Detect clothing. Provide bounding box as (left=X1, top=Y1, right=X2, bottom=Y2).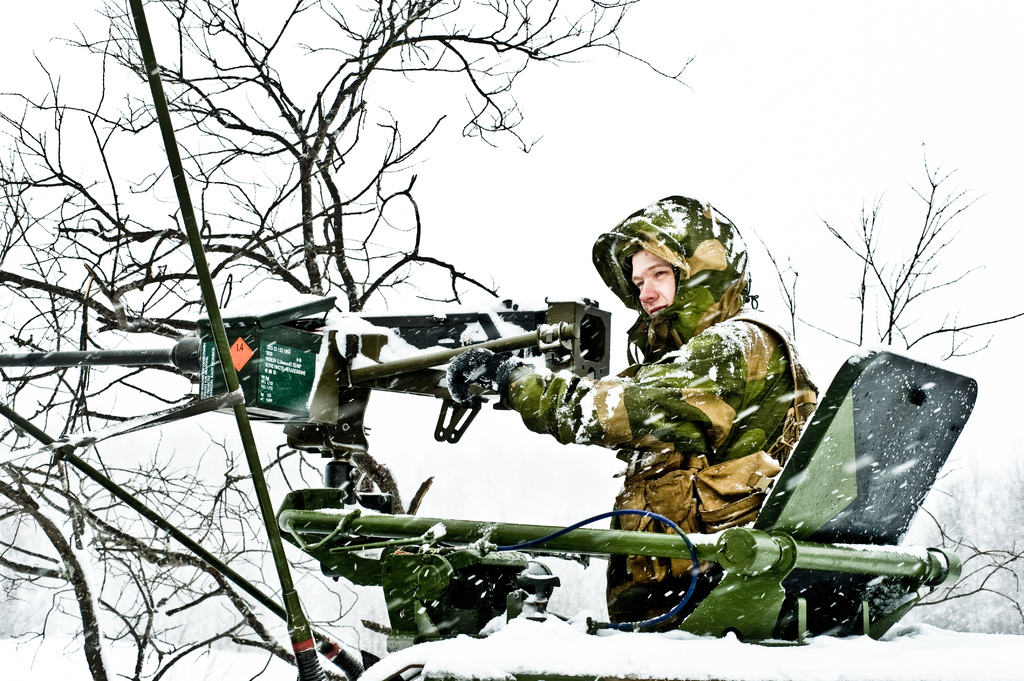
(left=495, top=224, right=840, bottom=593).
